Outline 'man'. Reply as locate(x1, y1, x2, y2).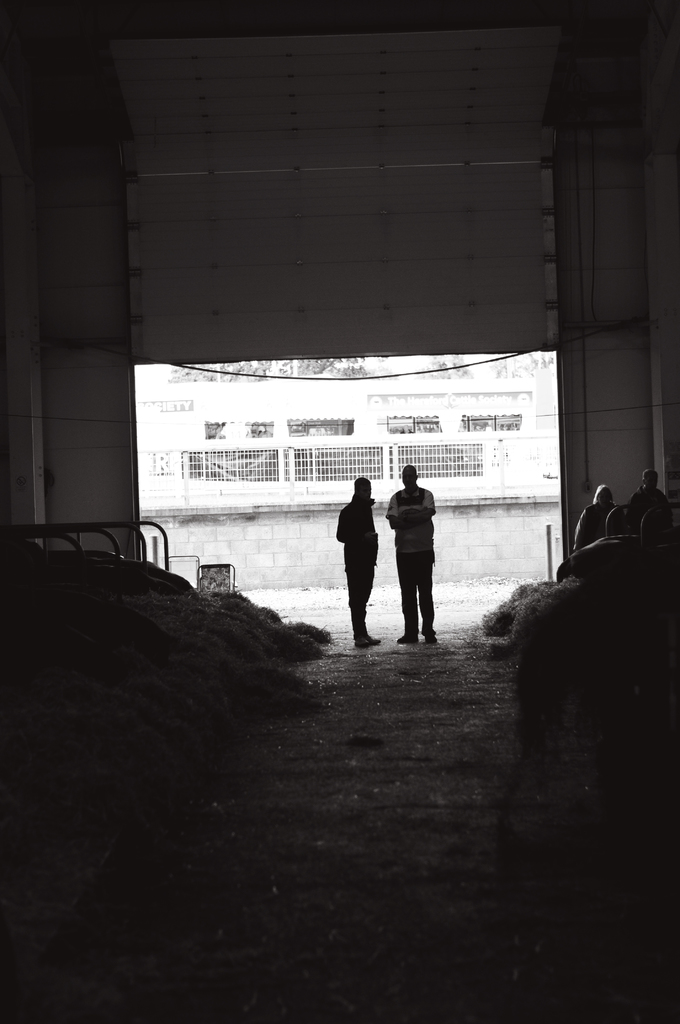
locate(569, 477, 622, 543).
